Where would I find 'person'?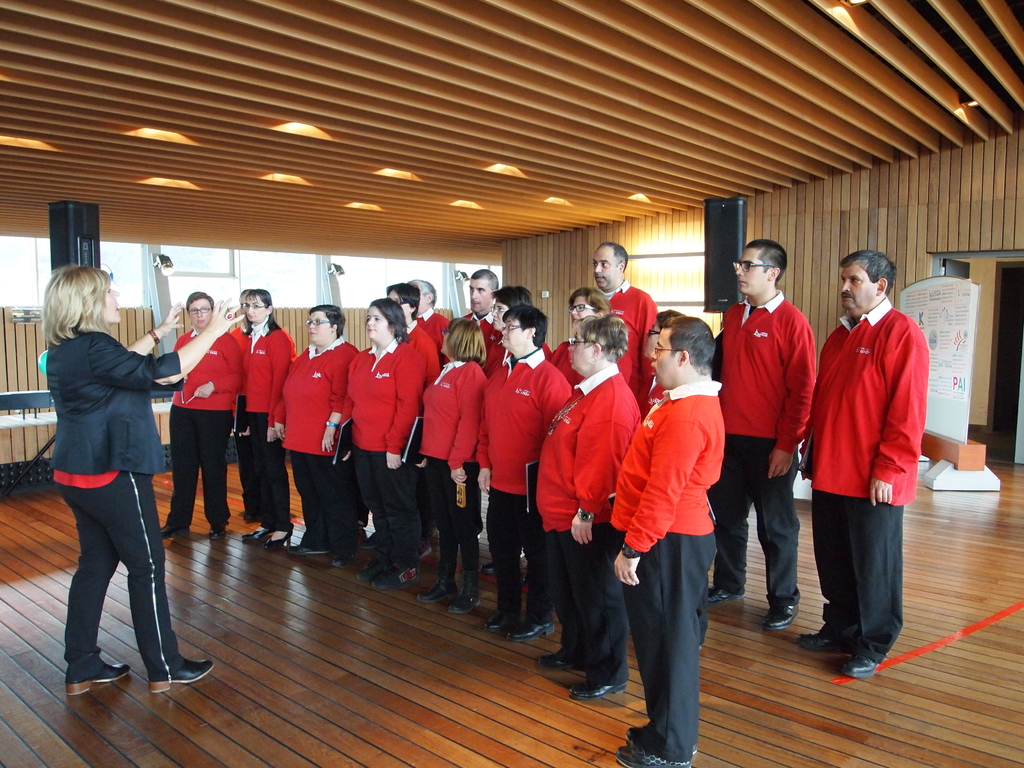
At {"left": 440, "top": 268, "right": 500, "bottom": 367}.
